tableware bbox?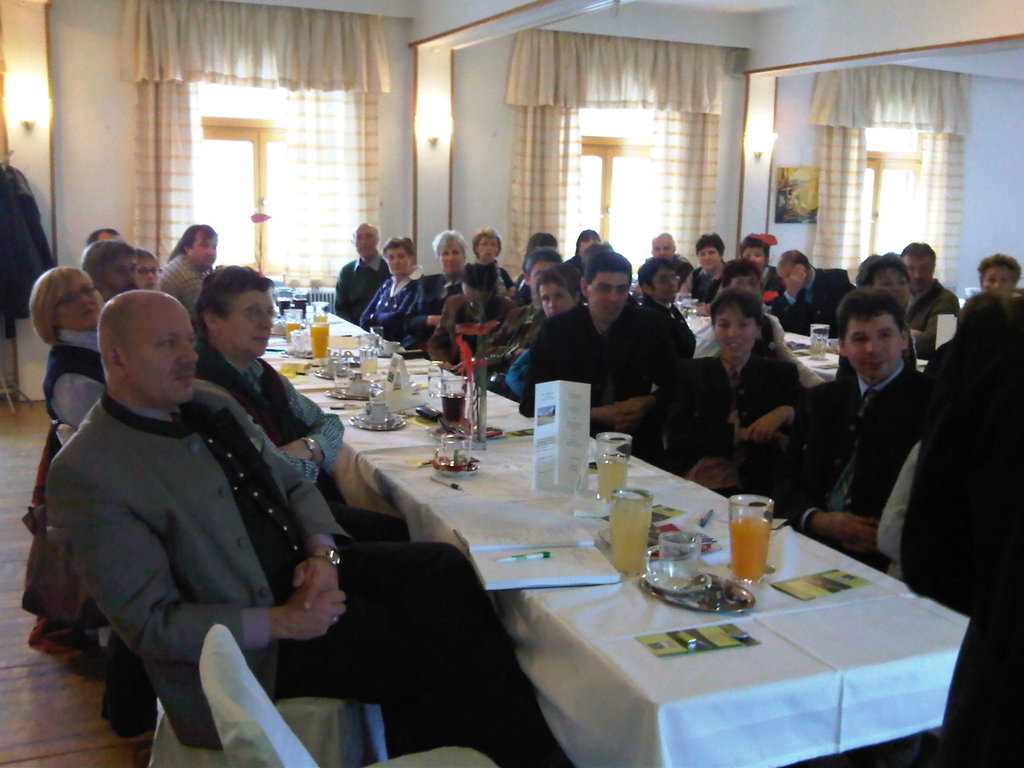
left=603, top=485, right=652, bottom=582
